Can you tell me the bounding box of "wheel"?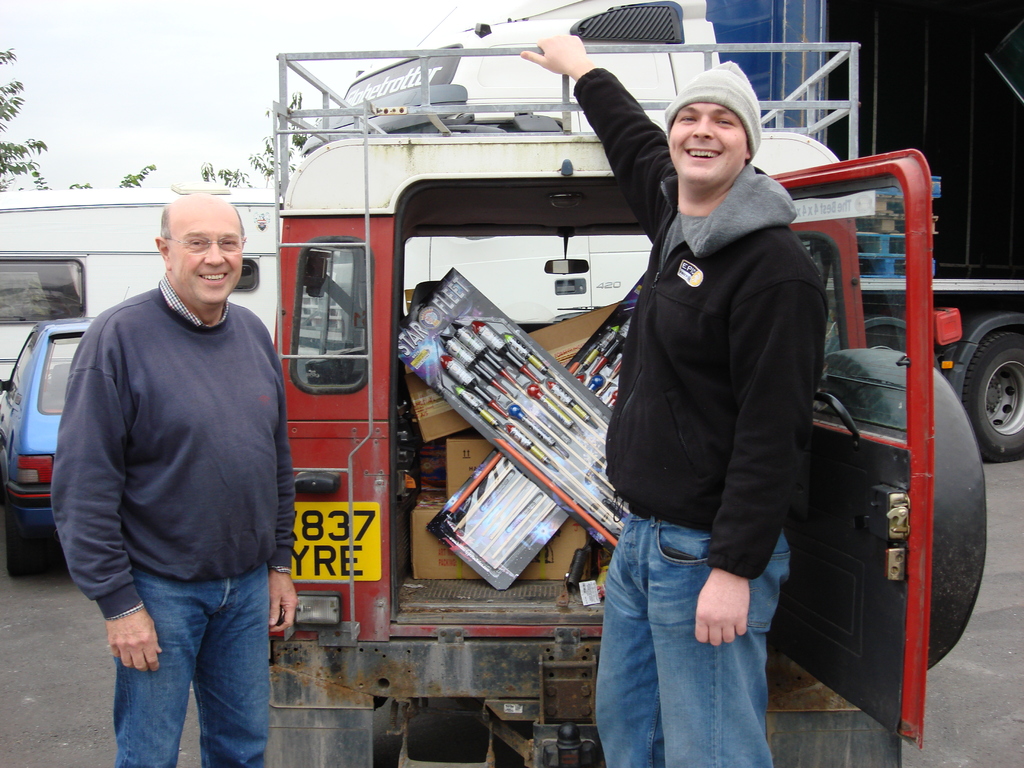
[819,348,981,668].
